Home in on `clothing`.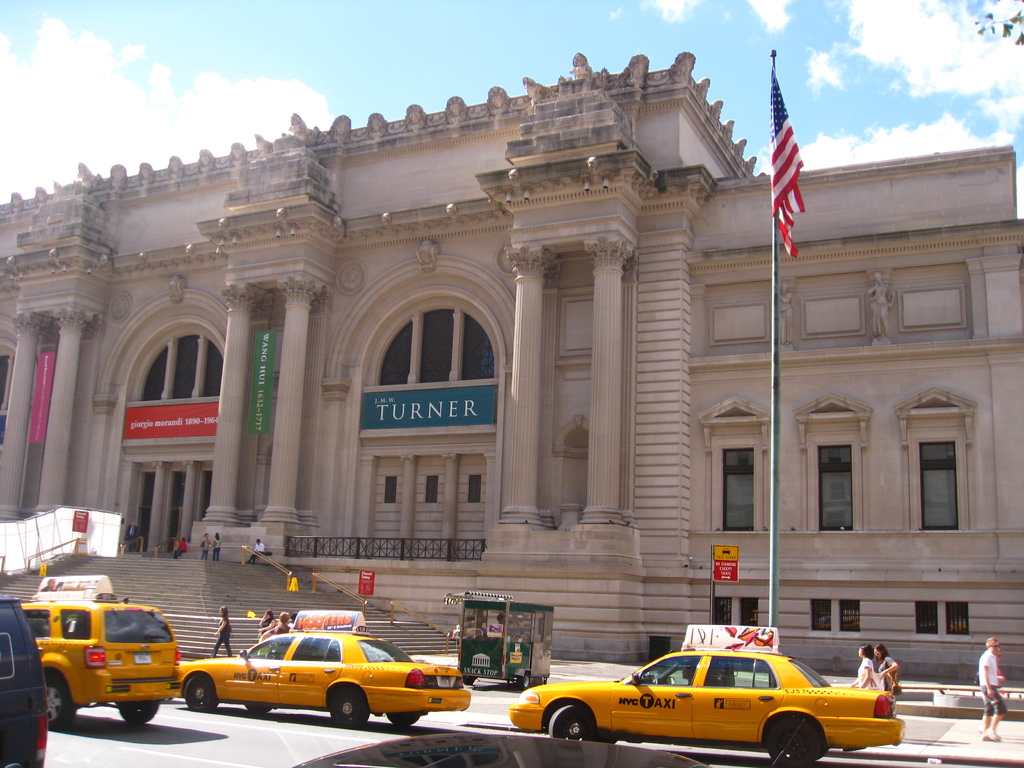
Homed in at select_region(978, 648, 1007, 715).
